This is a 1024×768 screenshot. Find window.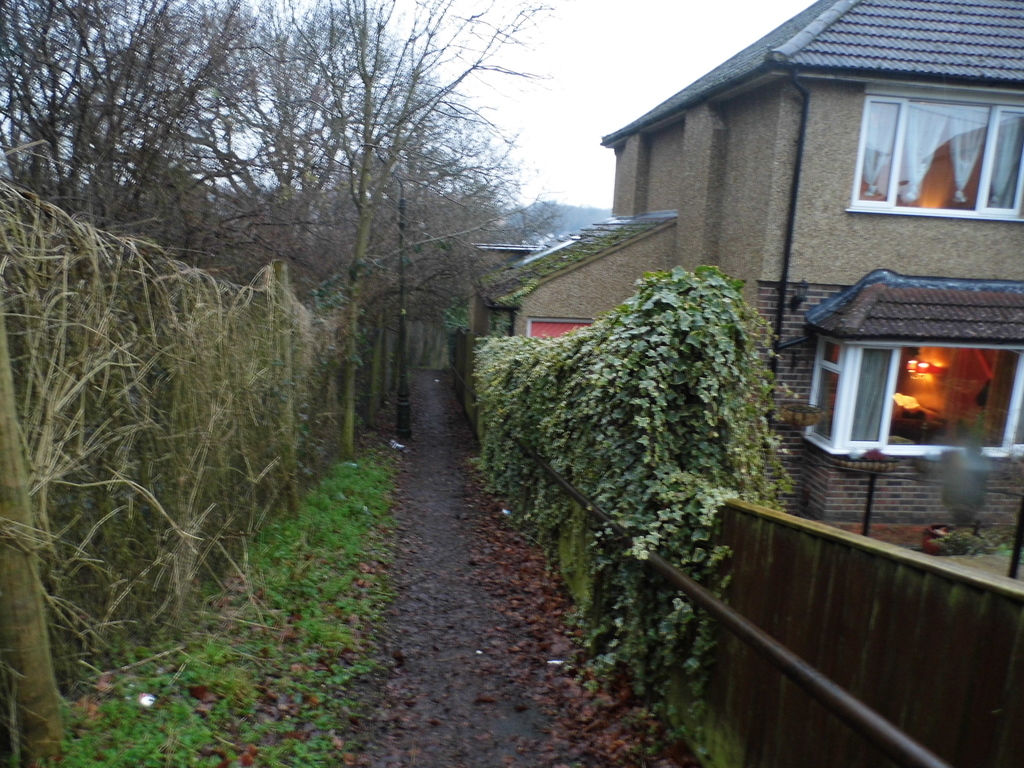
Bounding box: {"left": 805, "top": 336, "right": 857, "bottom": 445}.
